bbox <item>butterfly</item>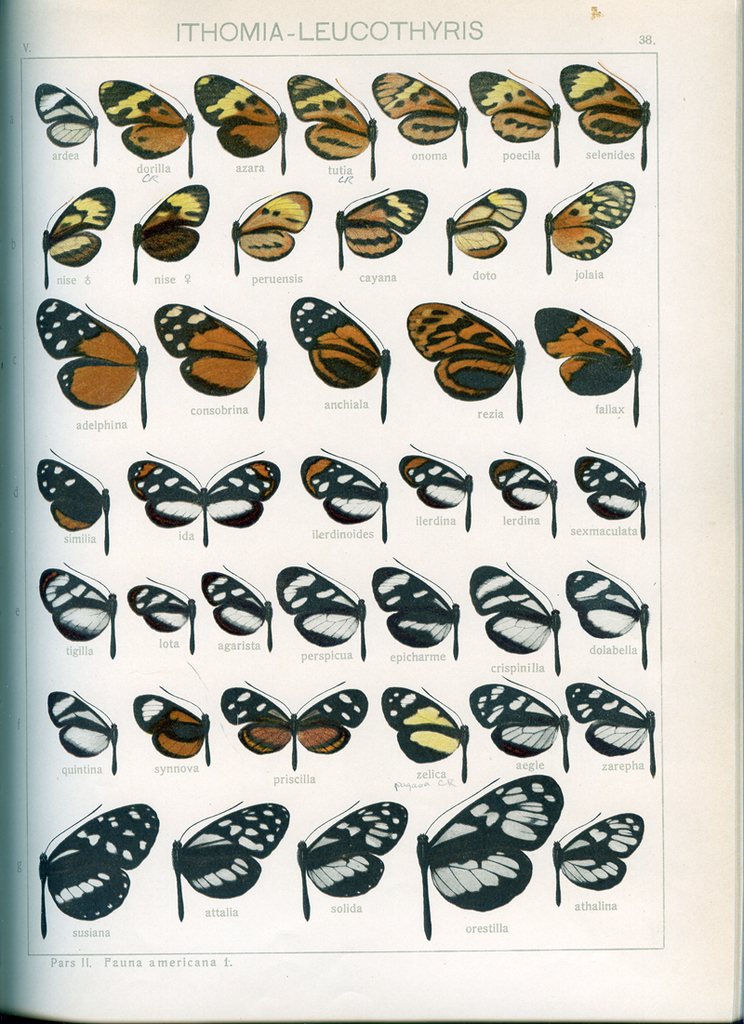
bbox=[395, 440, 477, 532]
